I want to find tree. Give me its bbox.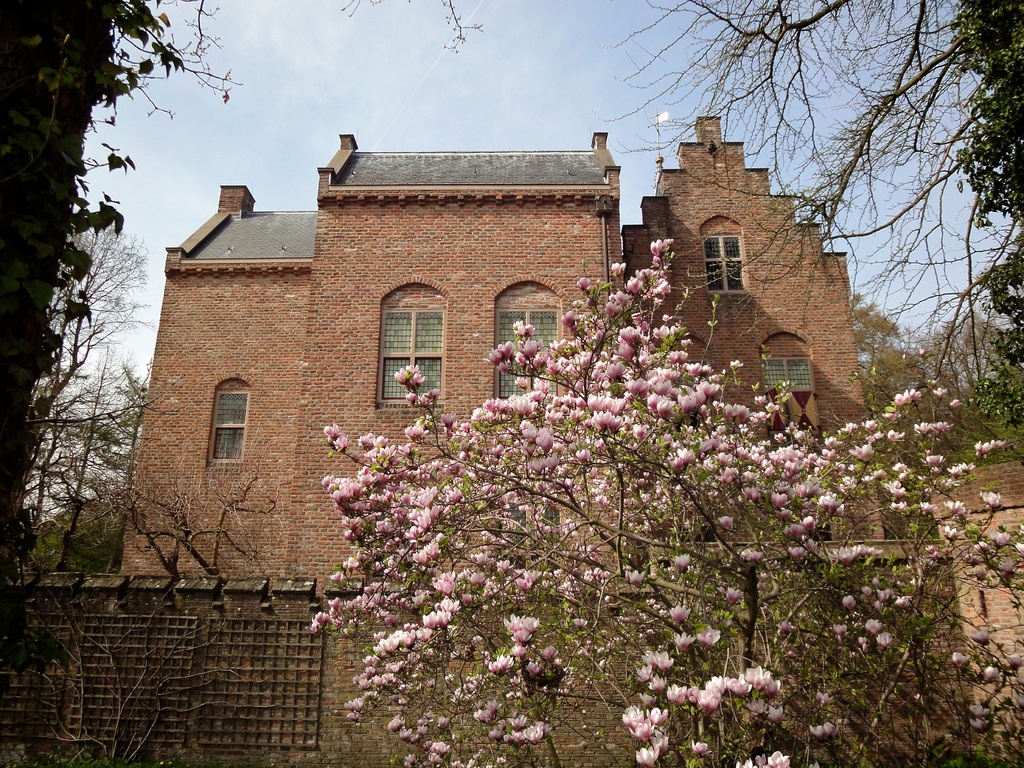
(x1=18, y1=603, x2=196, y2=767).
